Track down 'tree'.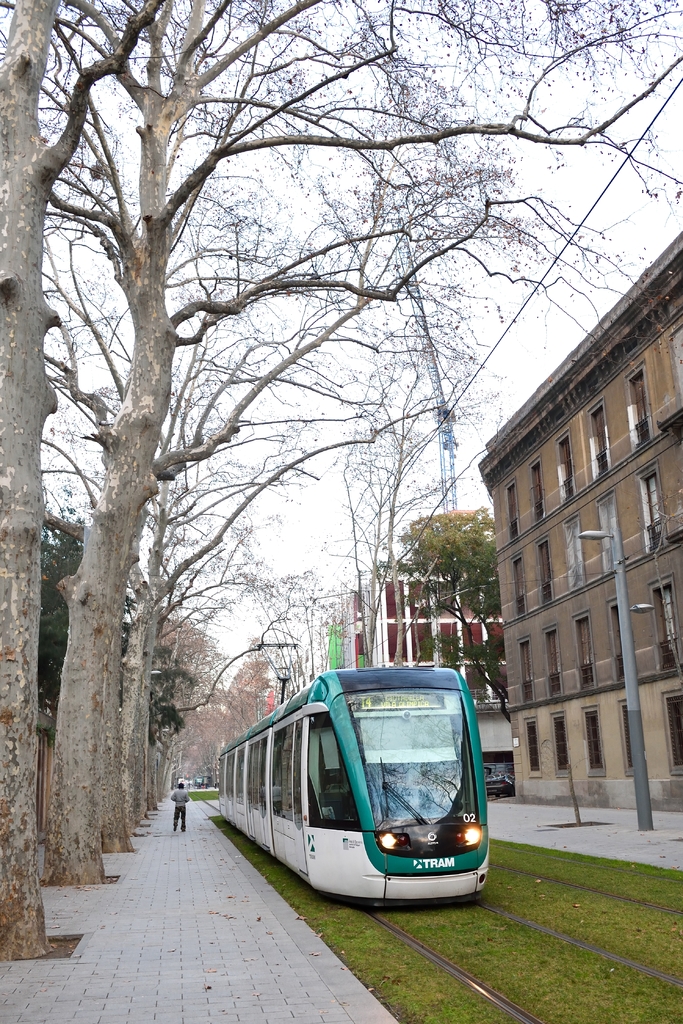
Tracked to box=[0, 0, 682, 962].
